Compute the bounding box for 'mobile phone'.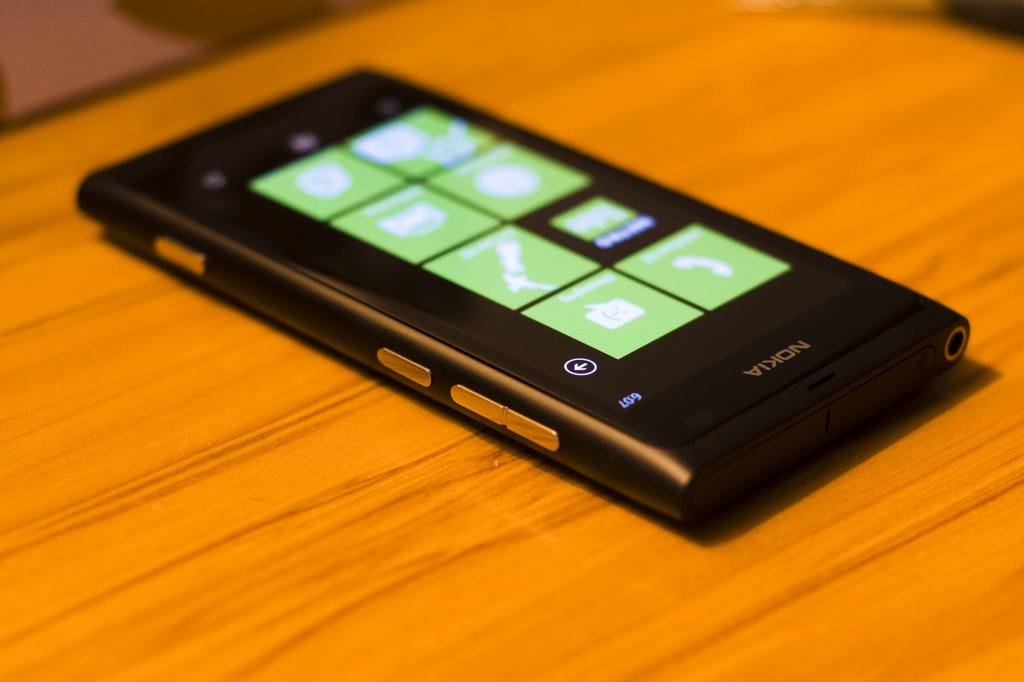
[52, 45, 1015, 552].
